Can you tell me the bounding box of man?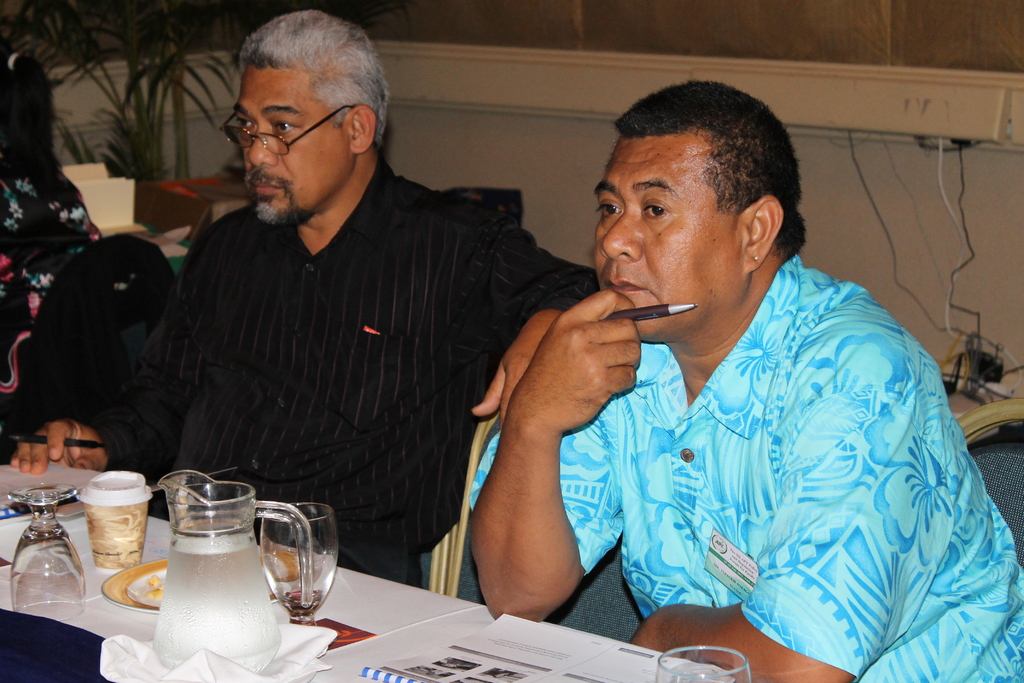
460/101/969/657.
